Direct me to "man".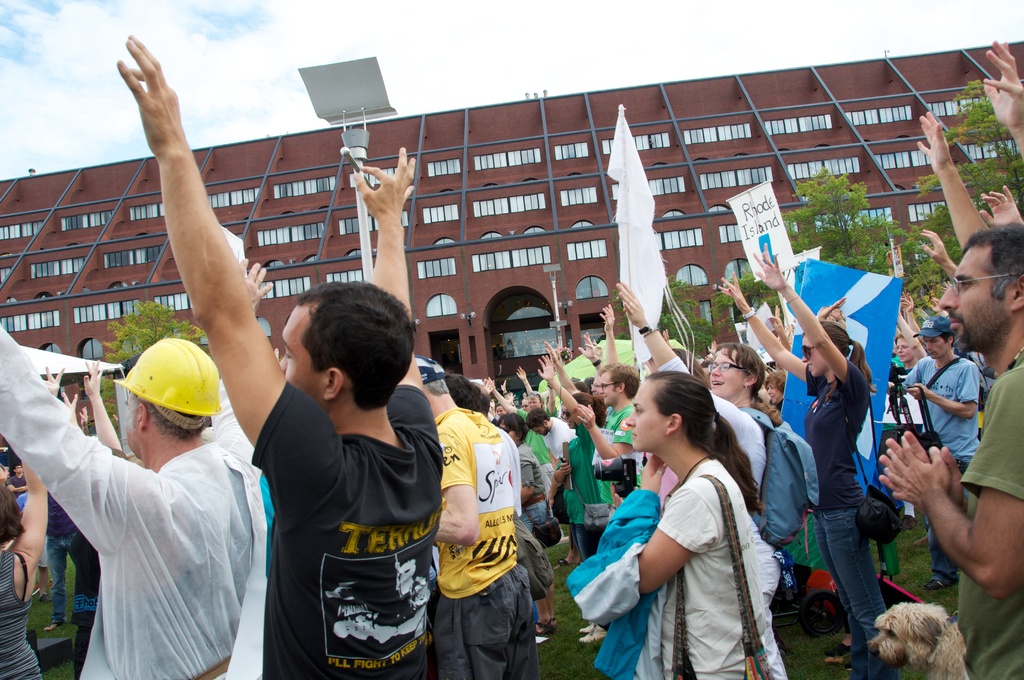
Direction: select_region(114, 31, 444, 679).
